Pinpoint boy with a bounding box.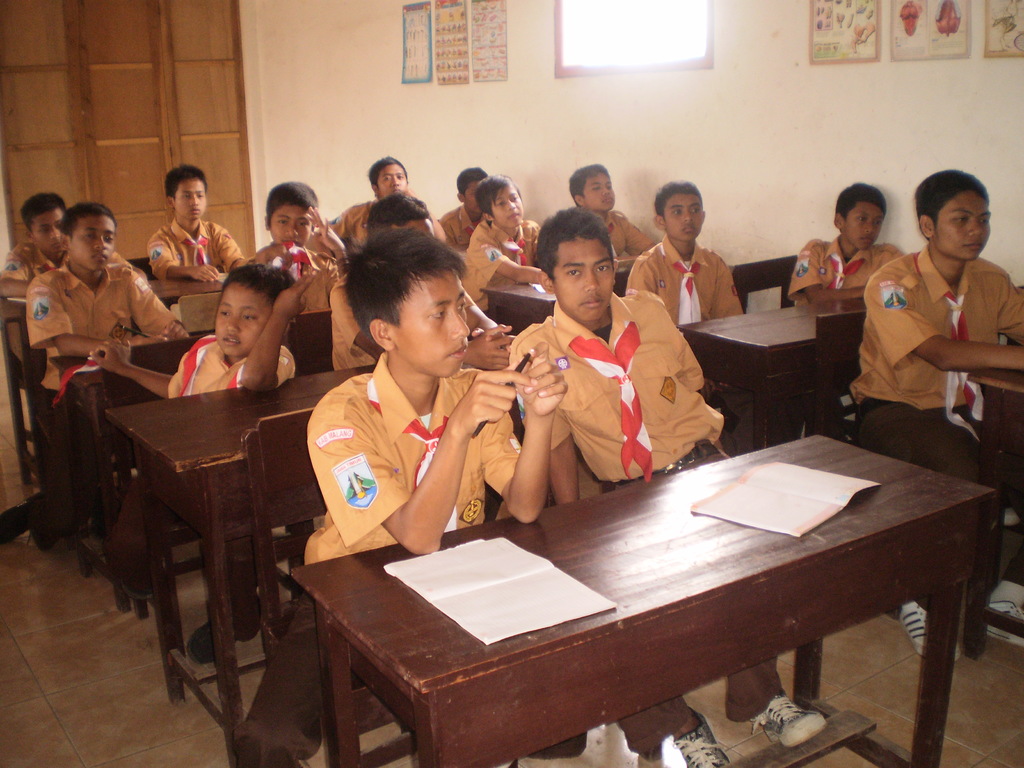
{"left": 509, "top": 205, "right": 829, "bottom": 767}.
